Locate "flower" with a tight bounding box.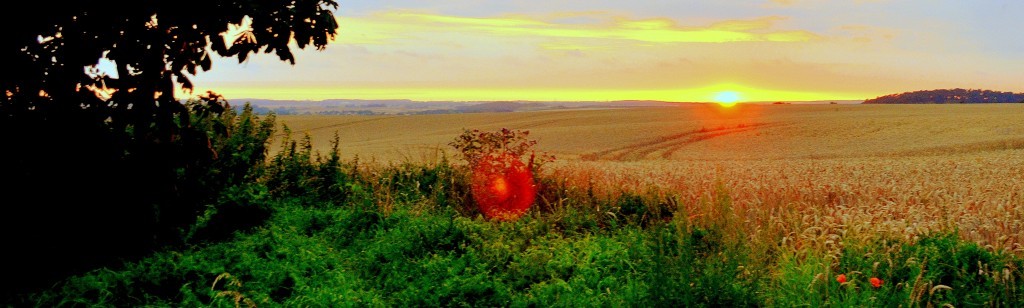
[839, 275, 849, 284].
